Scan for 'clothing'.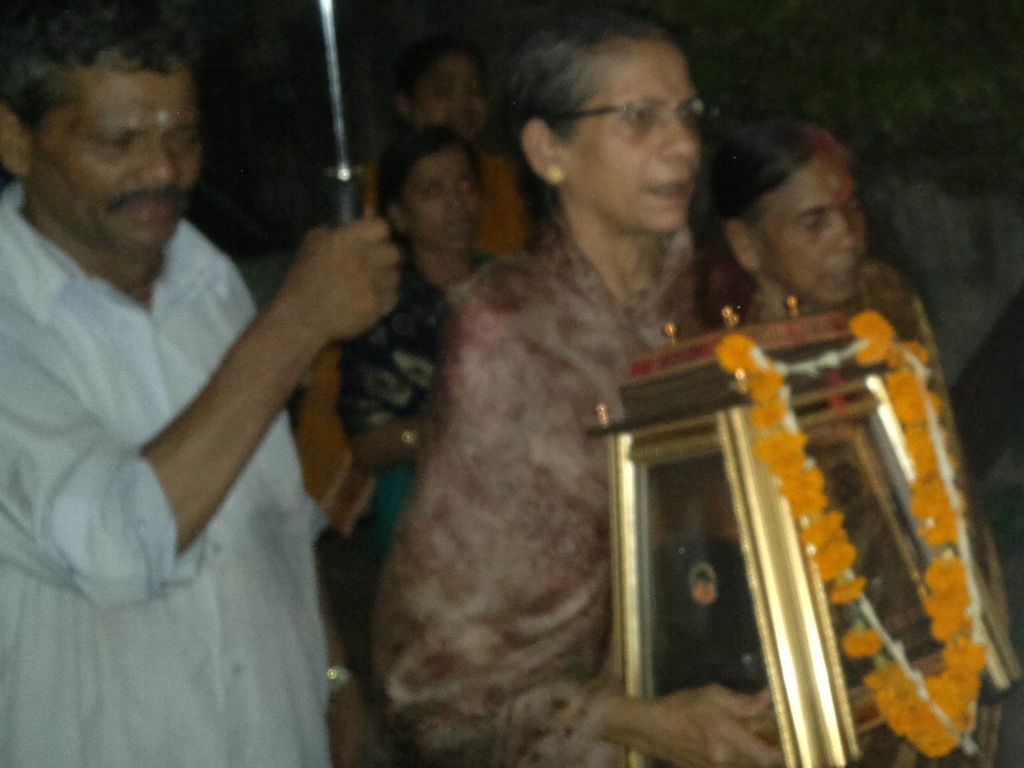
Scan result: <bbox>17, 142, 365, 712</bbox>.
